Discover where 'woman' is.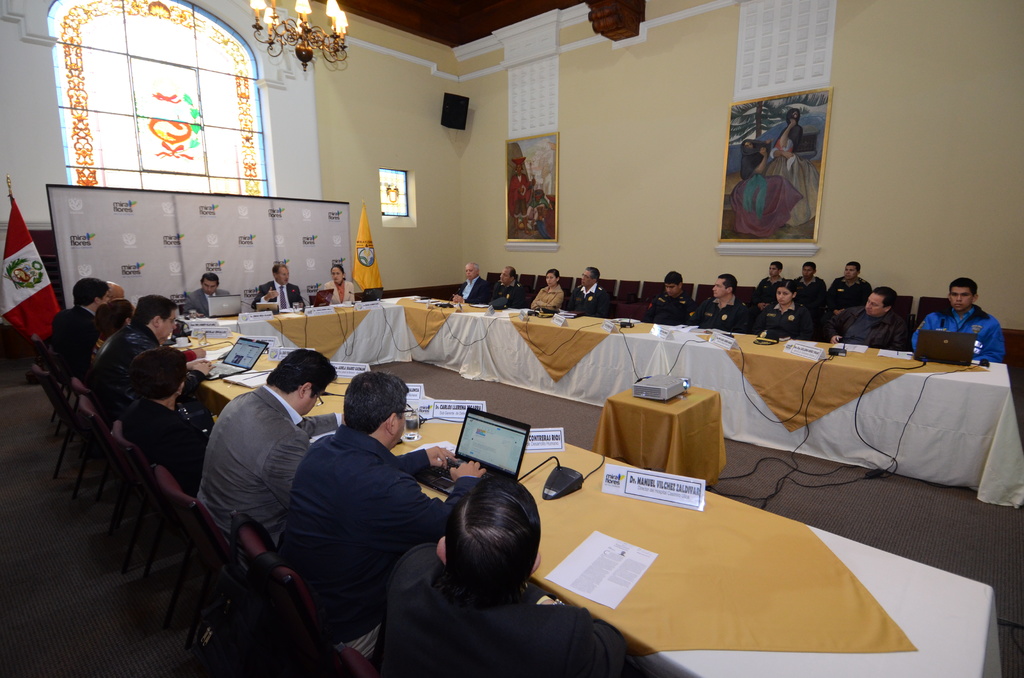
Discovered at {"x1": 753, "y1": 279, "x2": 811, "y2": 341}.
